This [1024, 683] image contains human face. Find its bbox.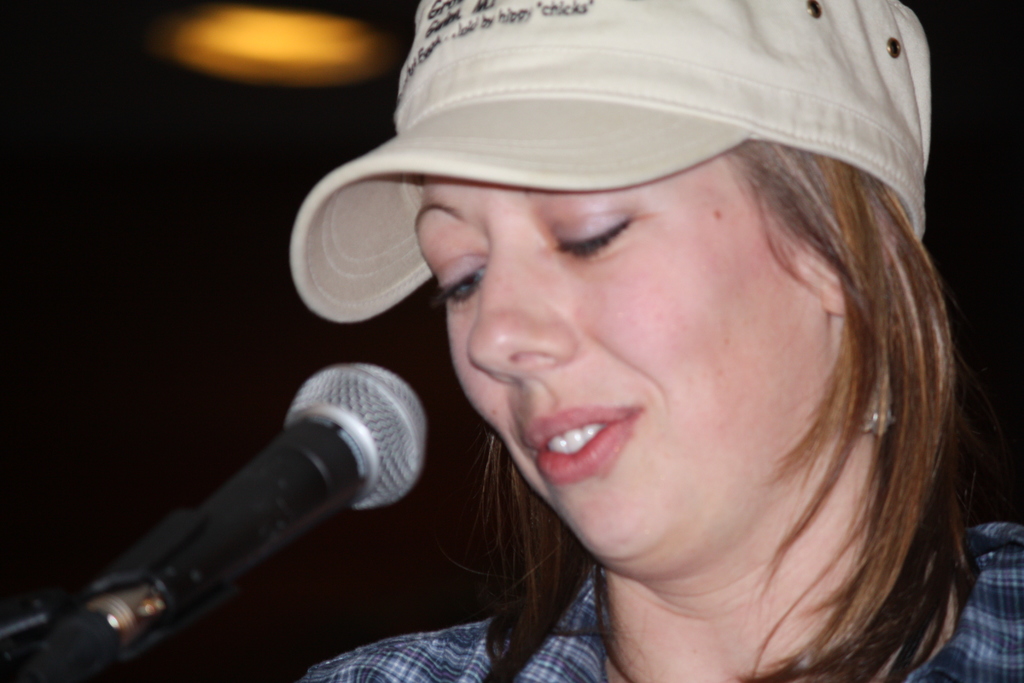
411,154,828,567.
